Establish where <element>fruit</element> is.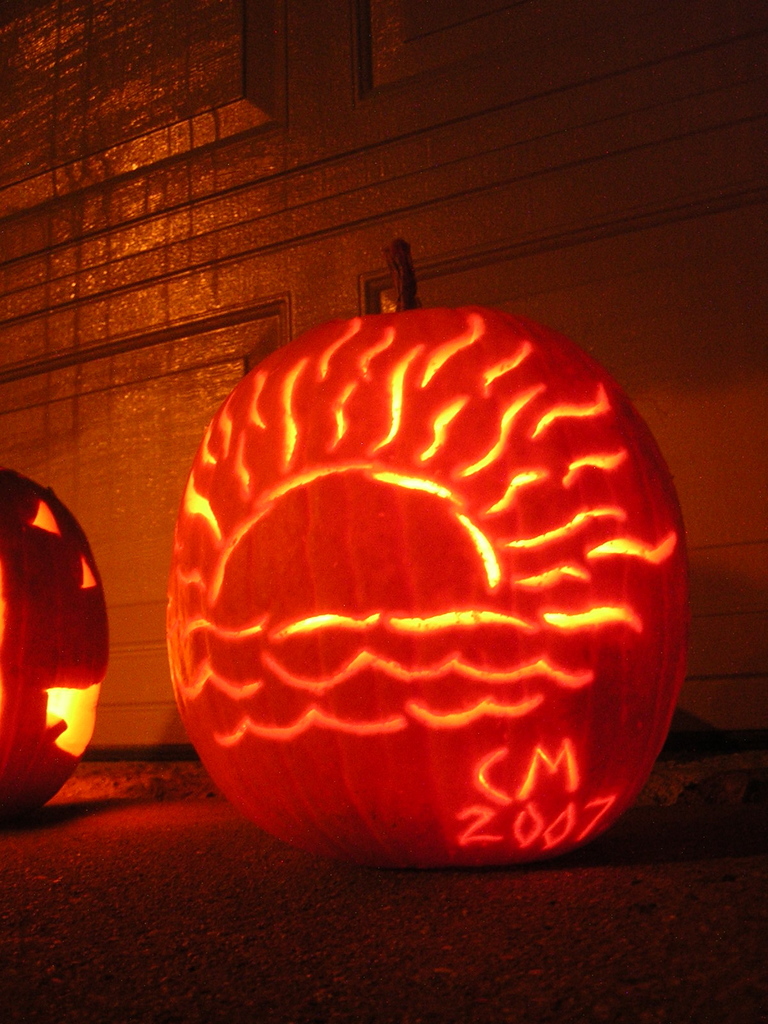
Established at [x1=145, y1=304, x2=719, y2=847].
